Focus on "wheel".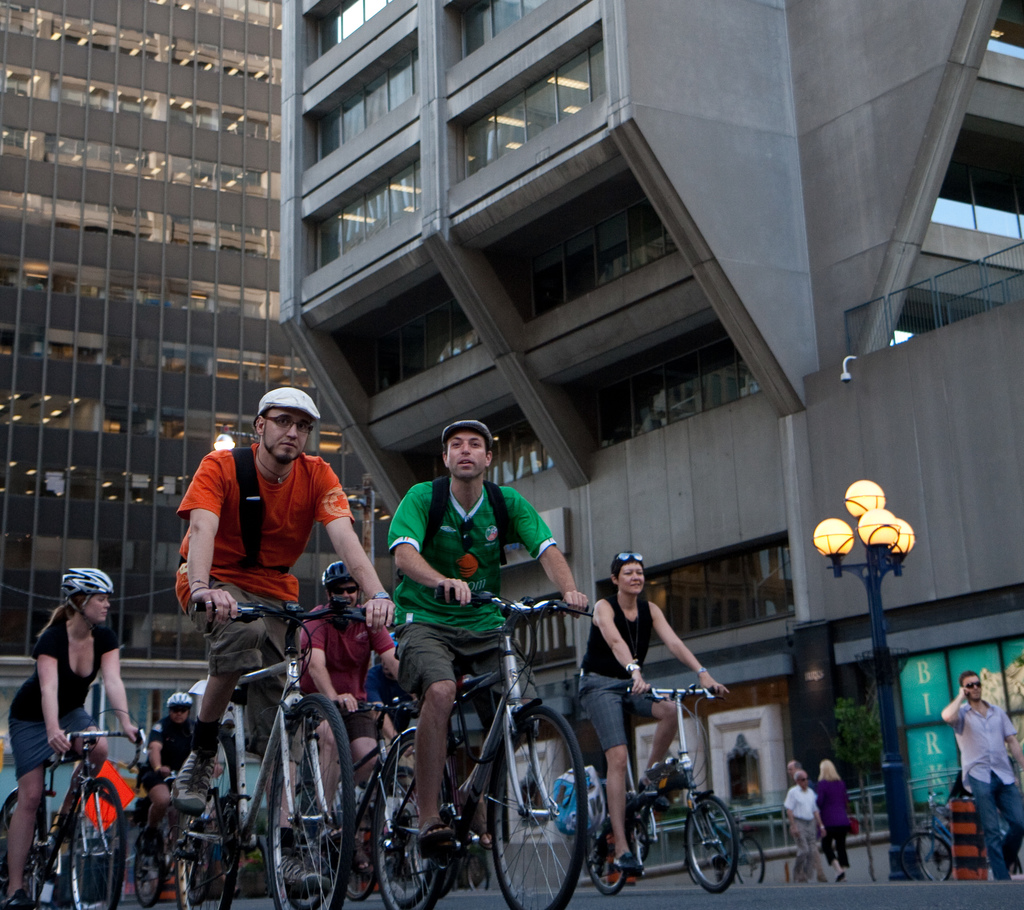
Focused at box=[132, 827, 165, 909].
